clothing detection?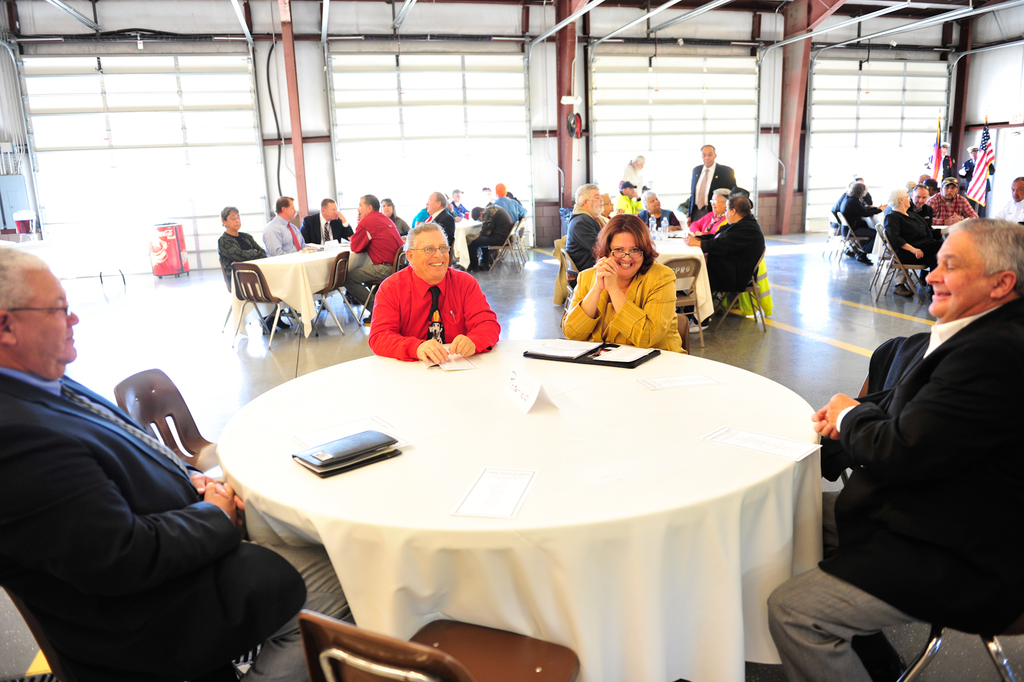
BBox(1000, 201, 1023, 228)
